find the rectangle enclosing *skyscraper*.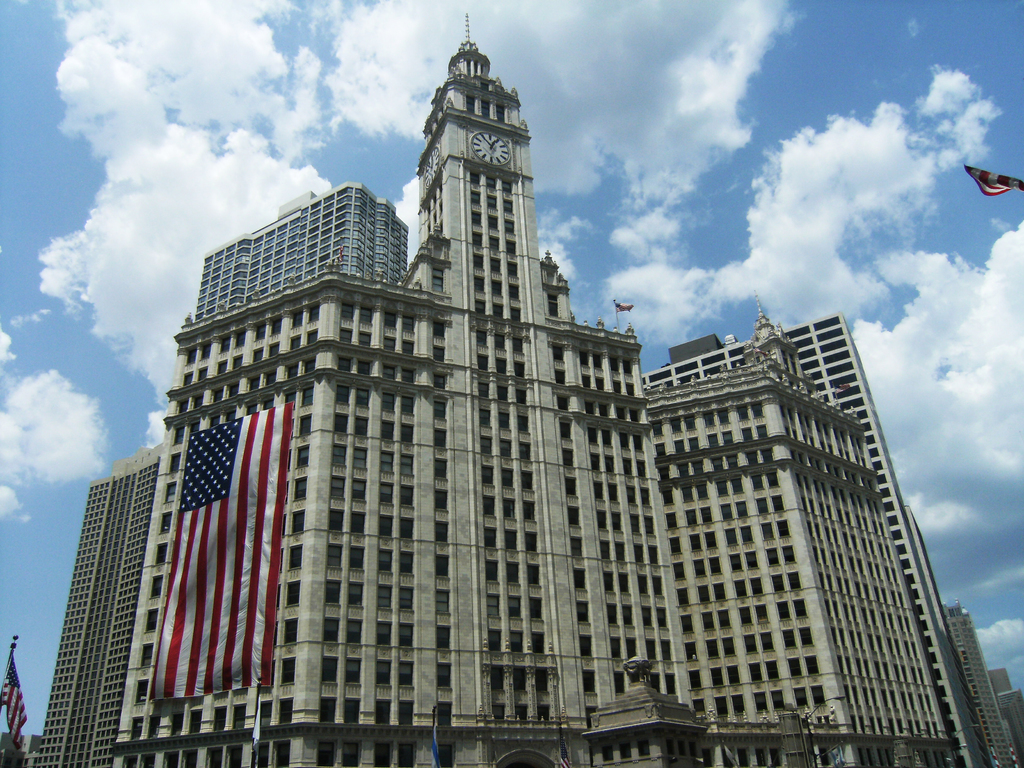
bbox=[943, 601, 1023, 767].
